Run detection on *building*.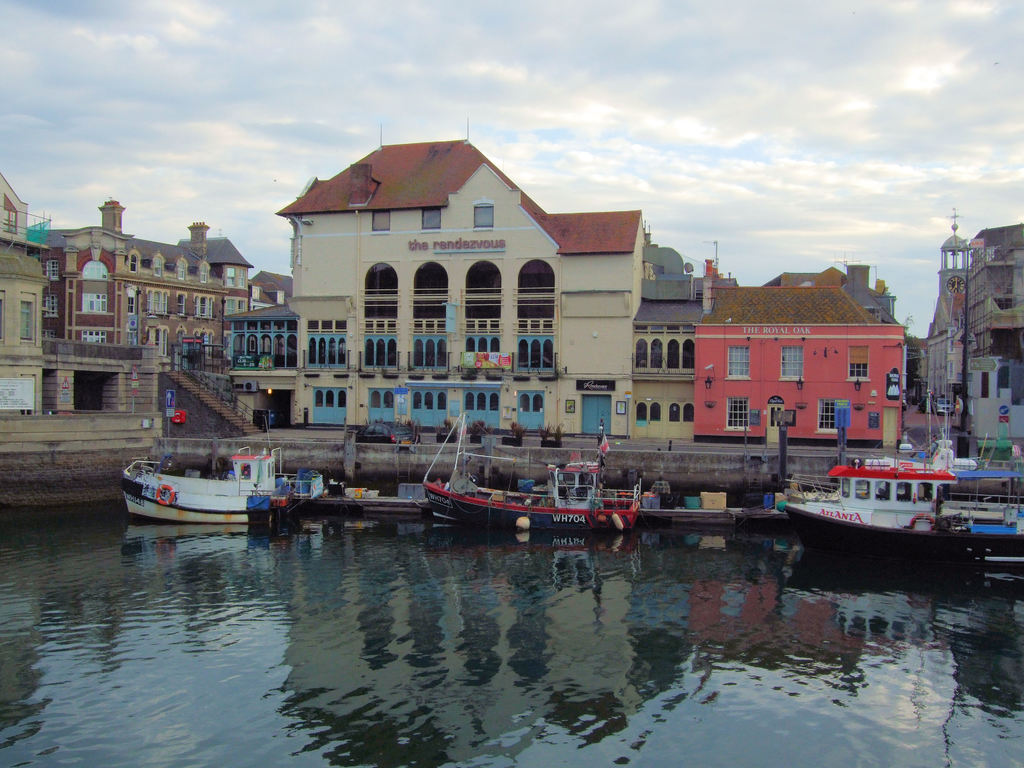
Result: rect(225, 119, 695, 442).
